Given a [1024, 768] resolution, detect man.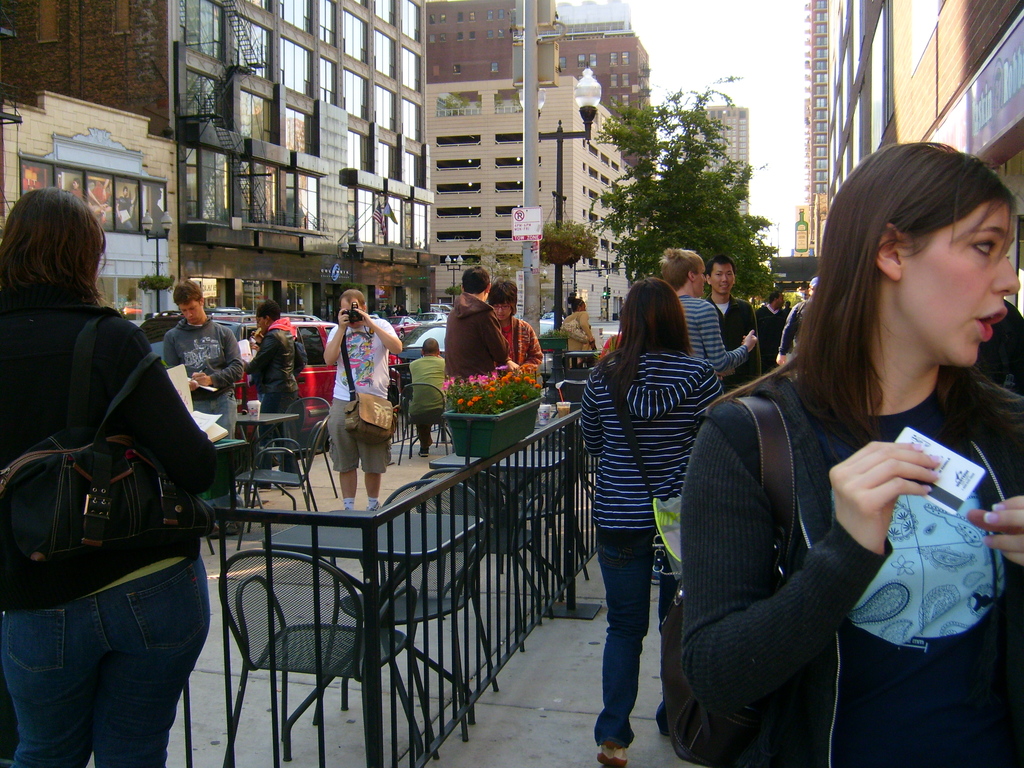
l=252, t=300, r=295, b=487.
